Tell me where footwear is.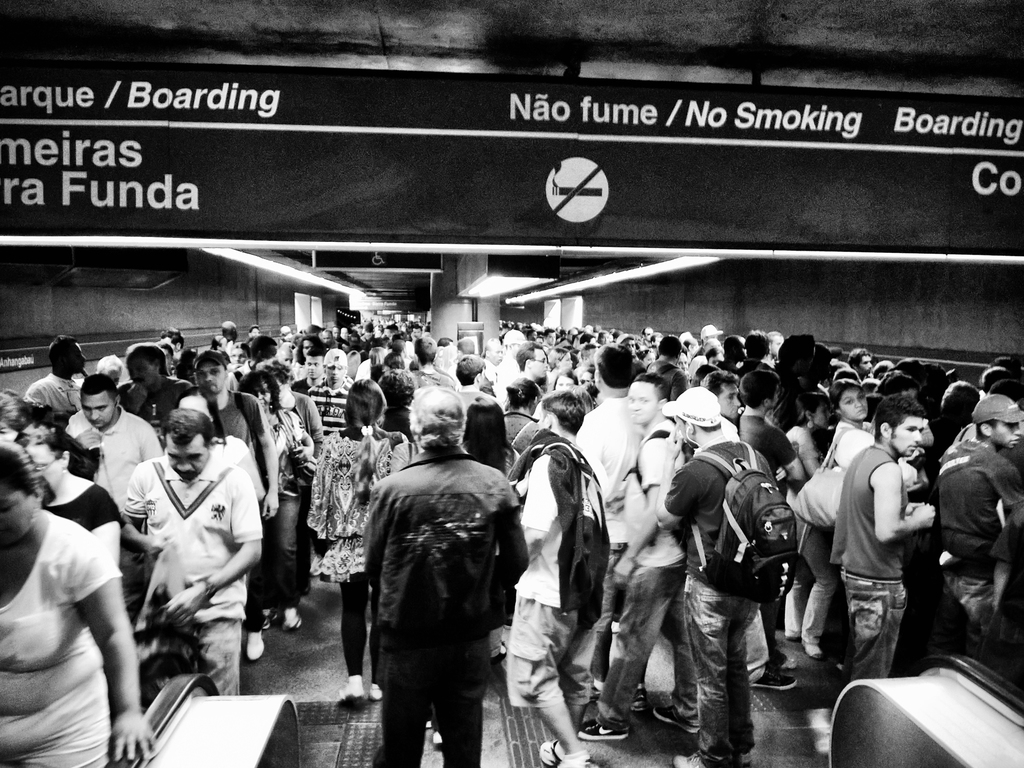
footwear is at bbox=[281, 610, 302, 631].
